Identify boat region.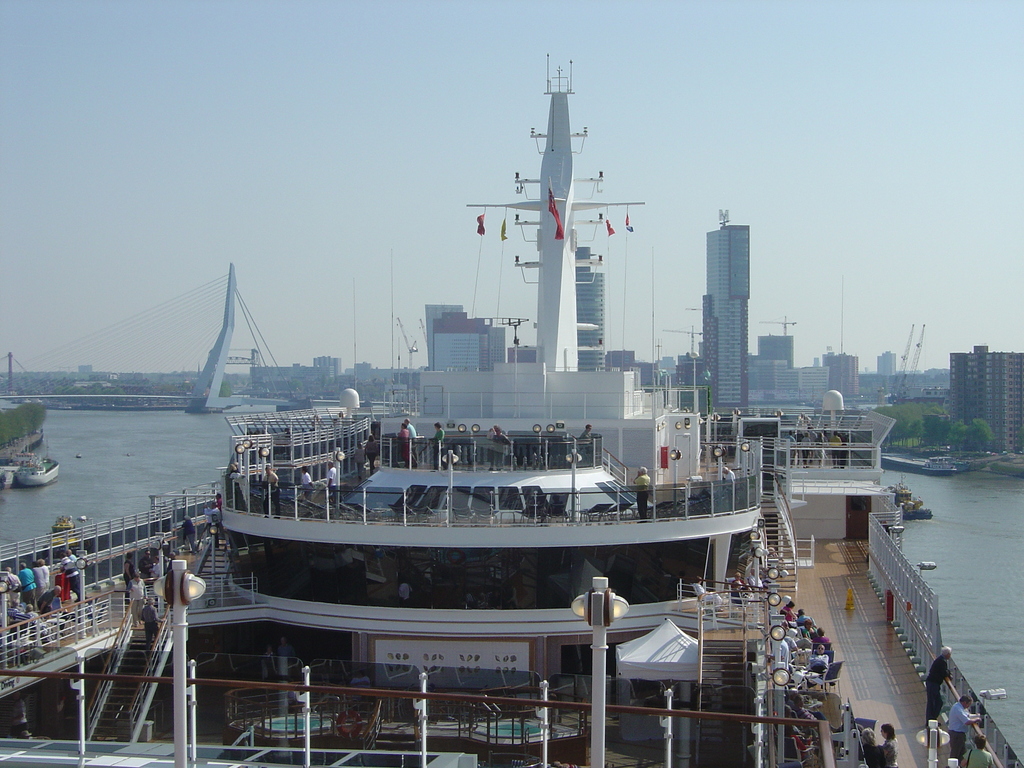
Region: {"x1": 42, "y1": 513, "x2": 92, "y2": 567}.
